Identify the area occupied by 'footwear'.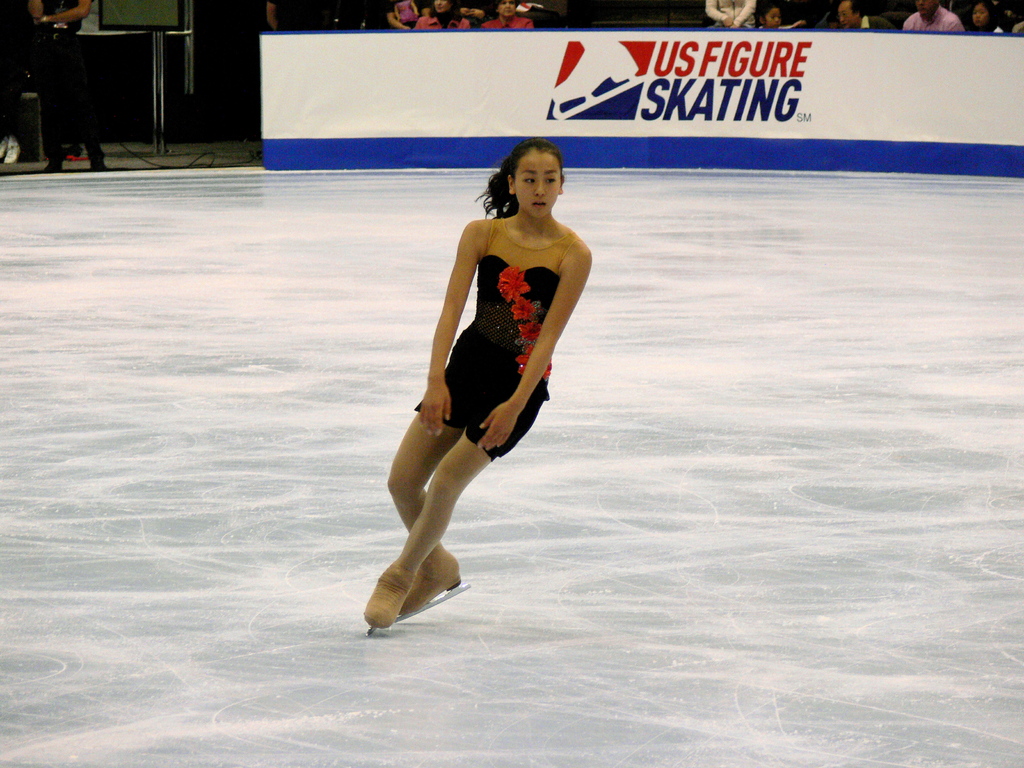
Area: <box>396,544,457,617</box>.
